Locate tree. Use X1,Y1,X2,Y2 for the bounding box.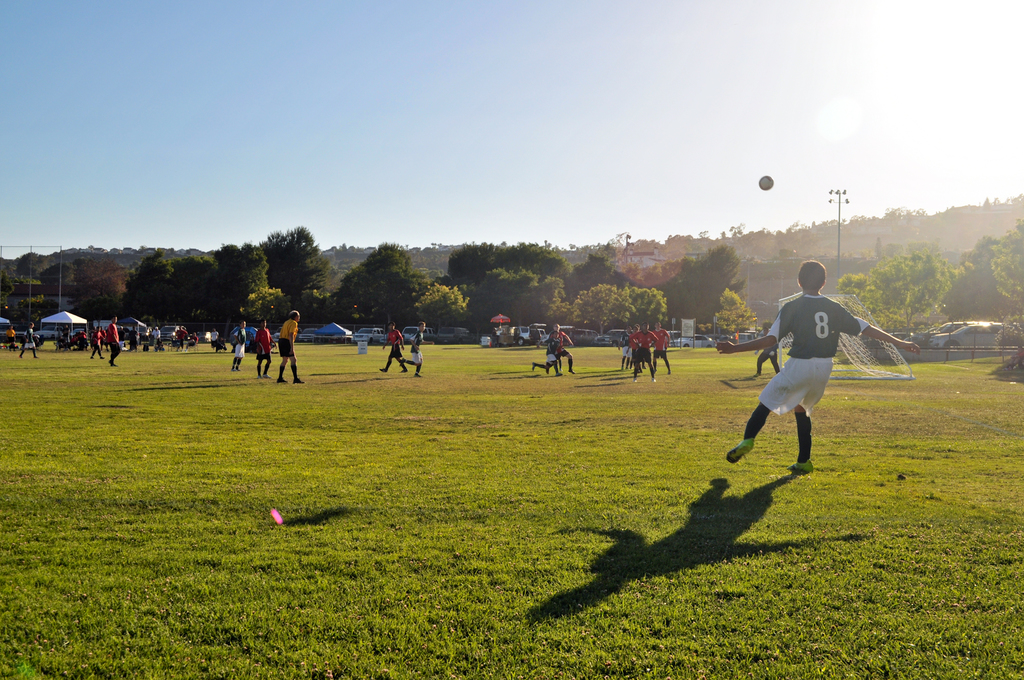
714,287,762,334.
